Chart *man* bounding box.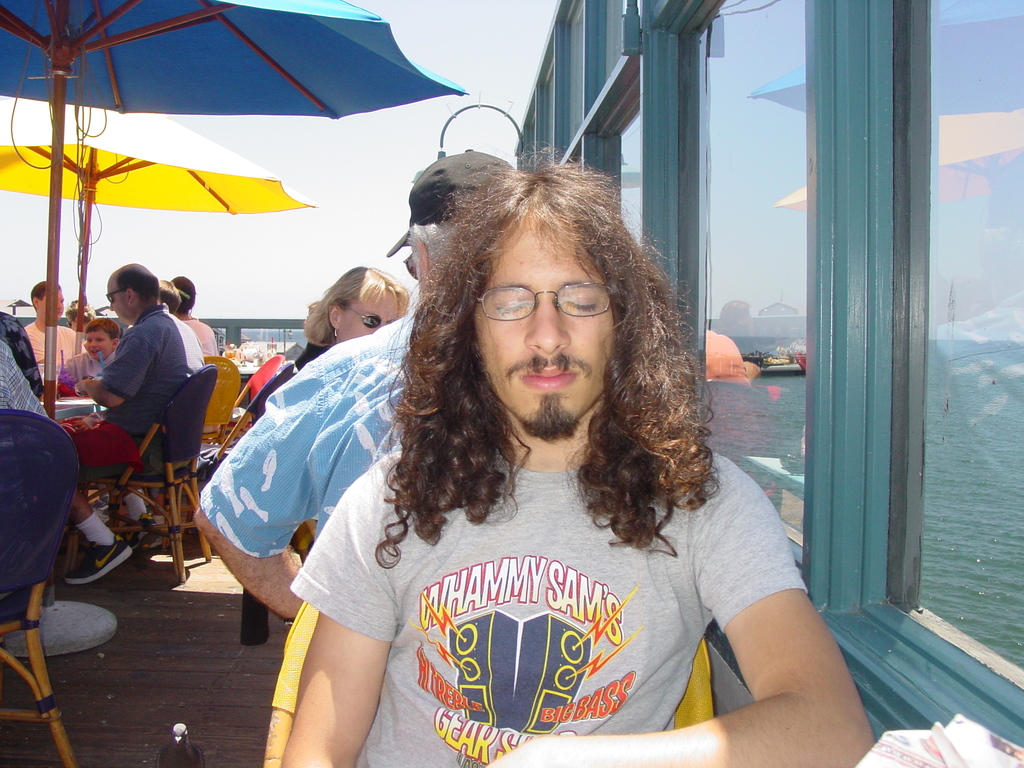
Charted: [17, 281, 84, 360].
